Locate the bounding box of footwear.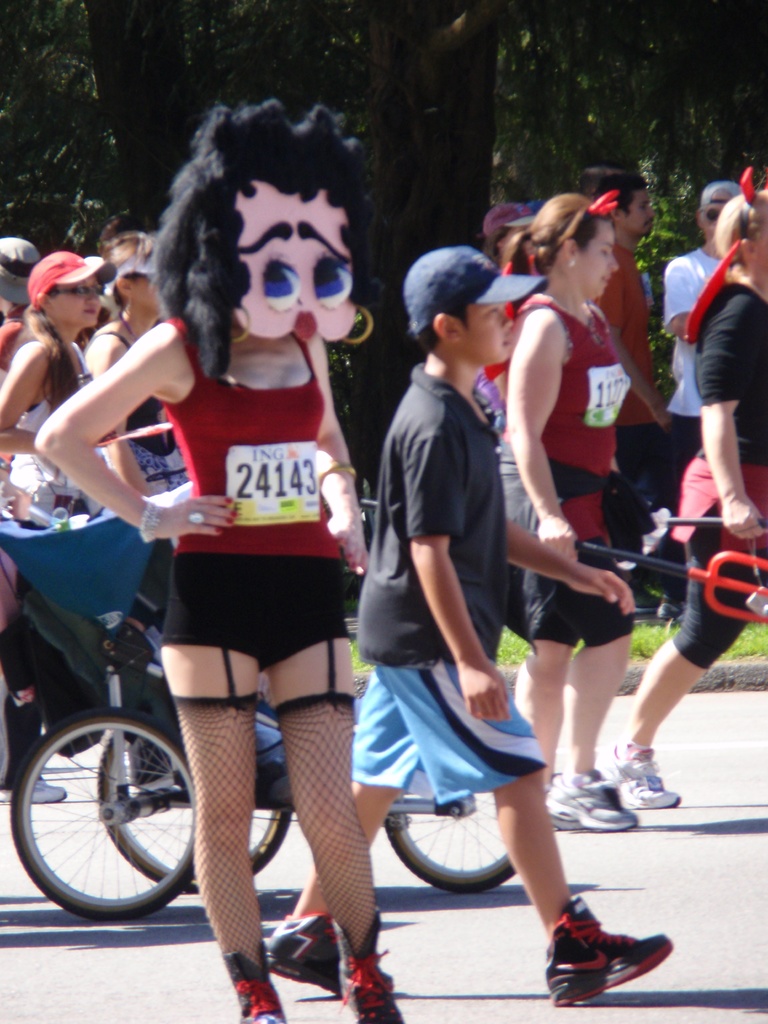
Bounding box: 0/771/65/806.
